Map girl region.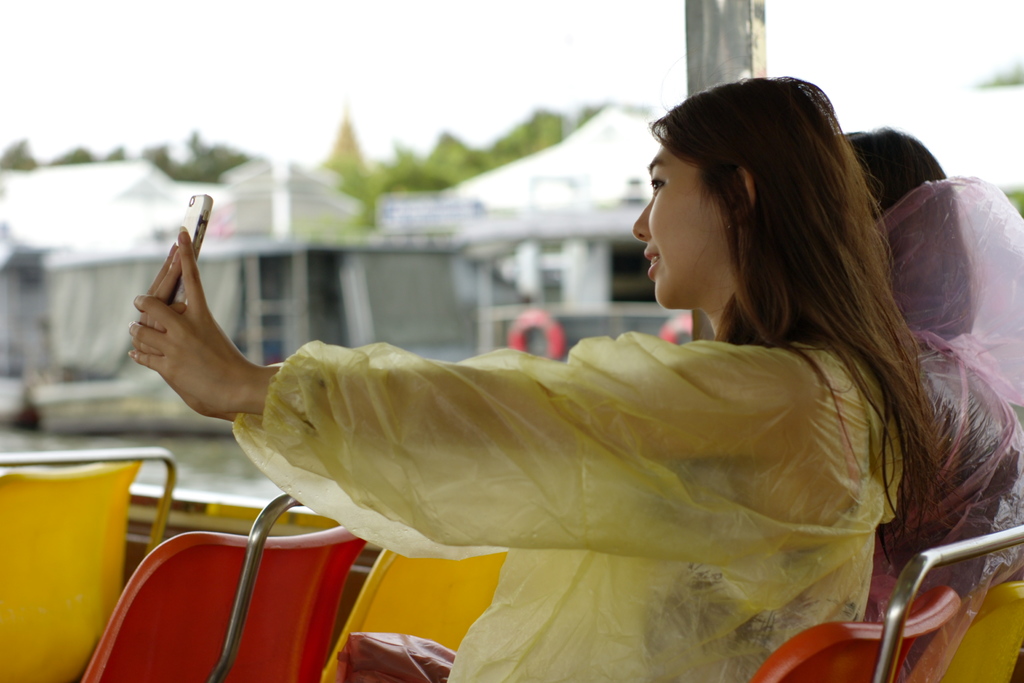
Mapped to {"x1": 843, "y1": 126, "x2": 1023, "y2": 623}.
